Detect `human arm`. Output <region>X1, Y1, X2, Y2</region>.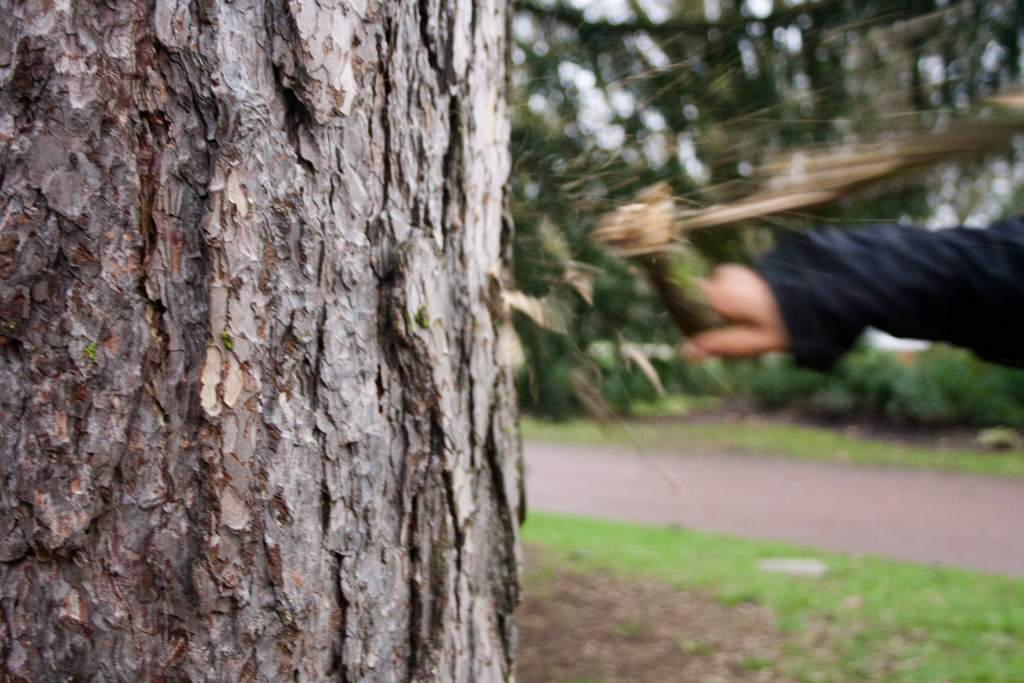
<region>672, 211, 1023, 370</region>.
